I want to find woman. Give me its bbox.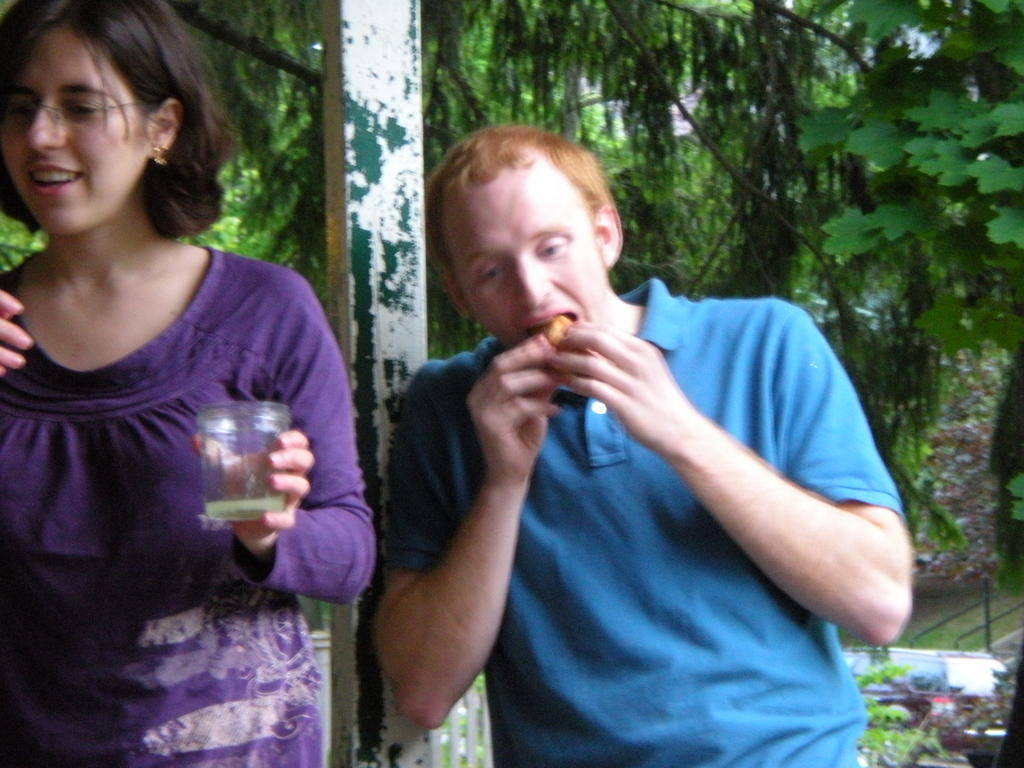
[0, 0, 348, 722].
